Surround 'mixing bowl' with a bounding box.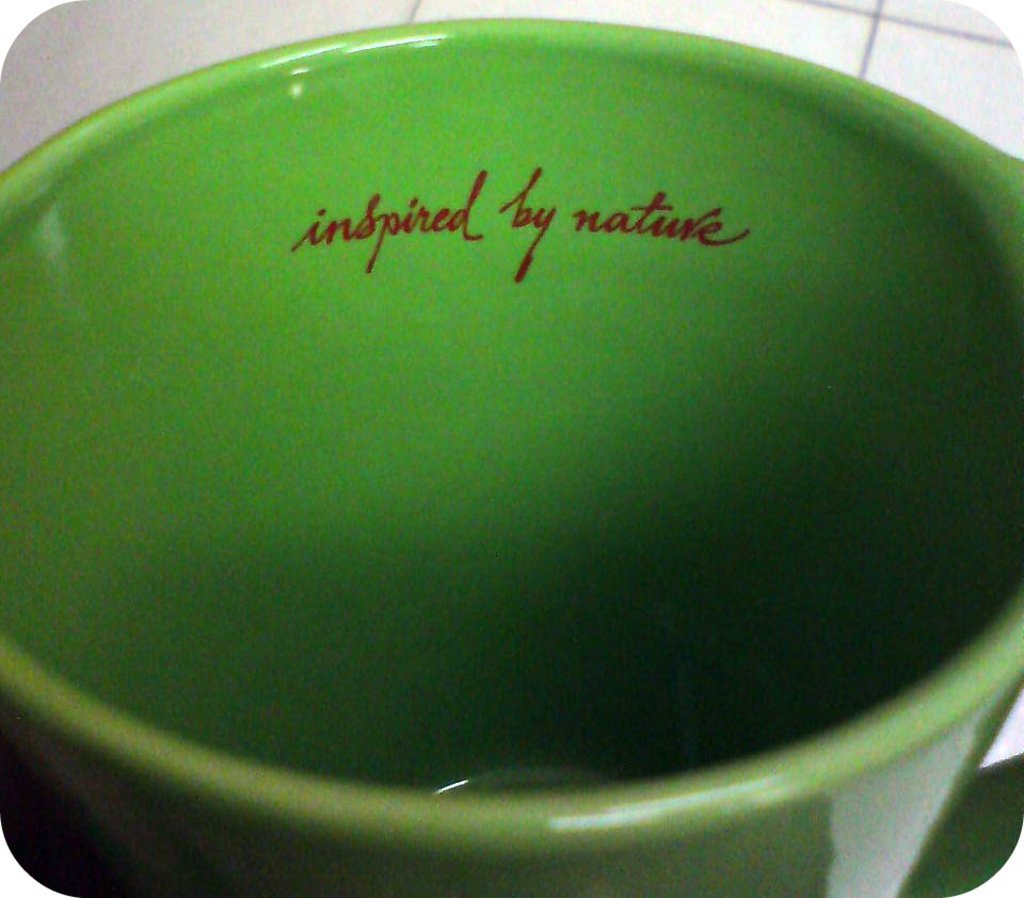
box(0, 14, 1023, 897).
